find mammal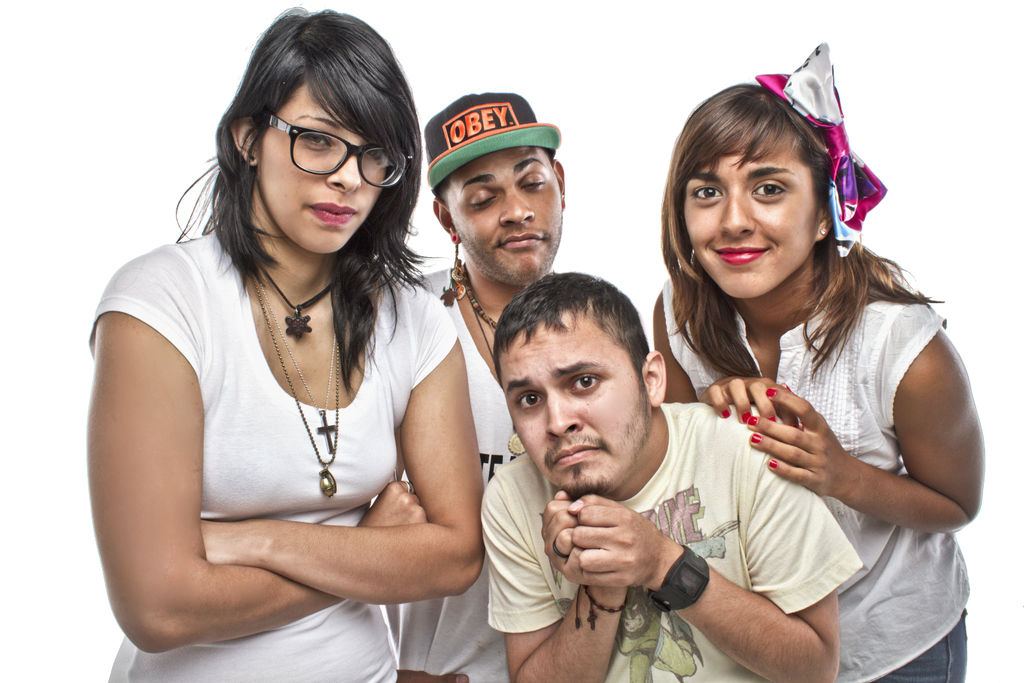
[x1=79, y1=36, x2=508, y2=682]
